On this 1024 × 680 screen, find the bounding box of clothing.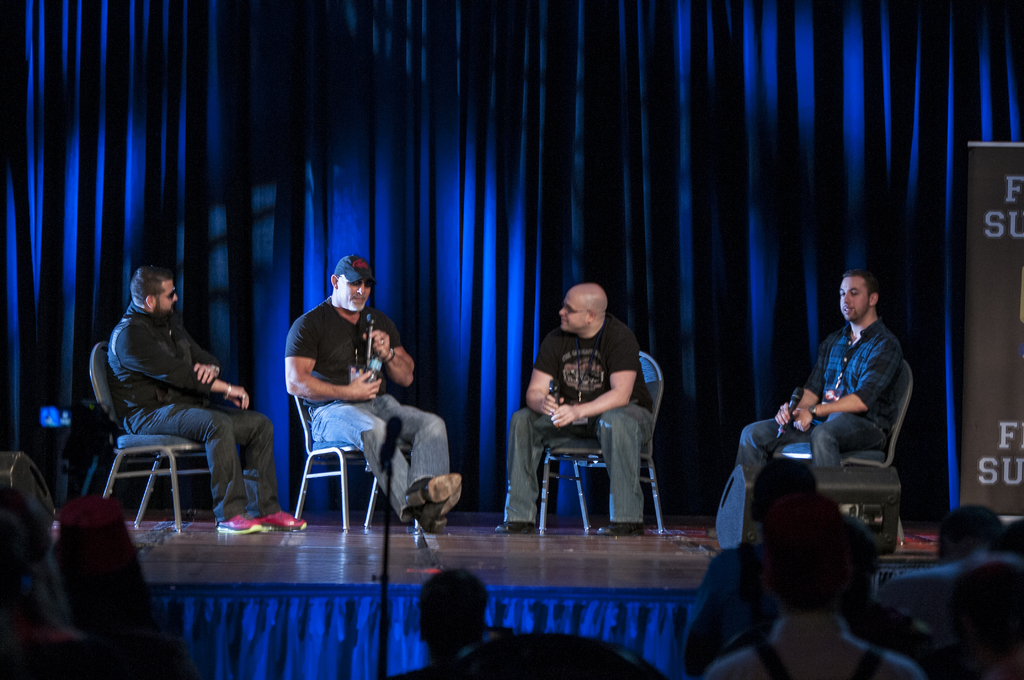
Bounding box: 521, 296, 662, 521.
